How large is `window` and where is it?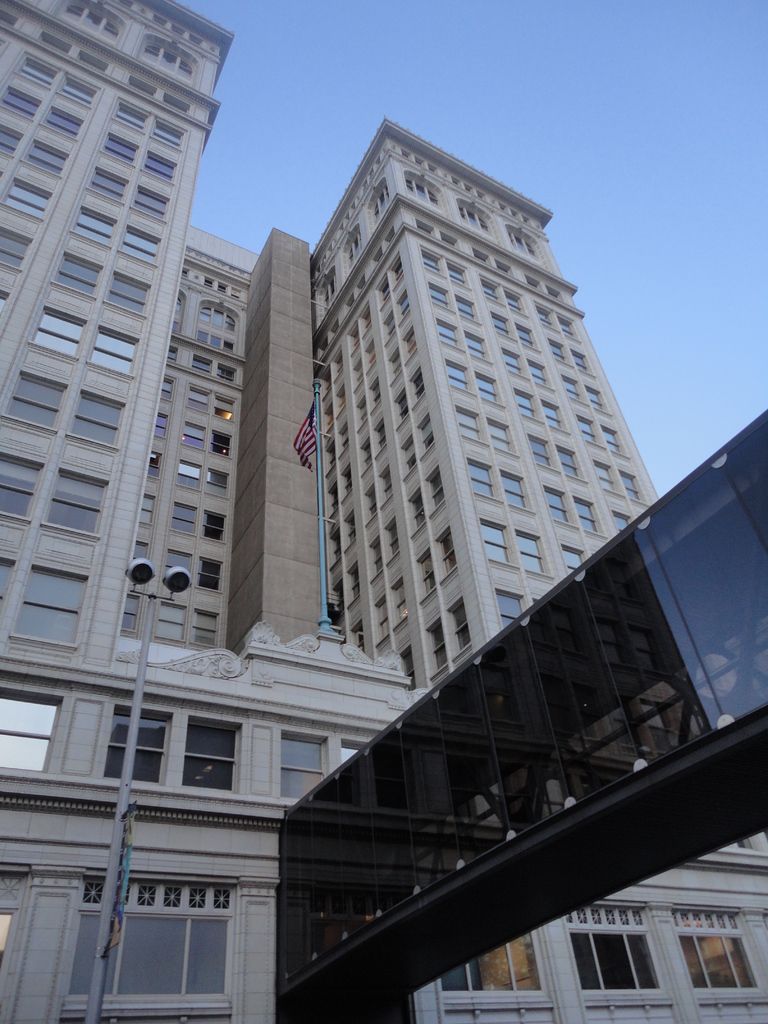
Bounding box: bbox=[188, 354, 214, 374].
